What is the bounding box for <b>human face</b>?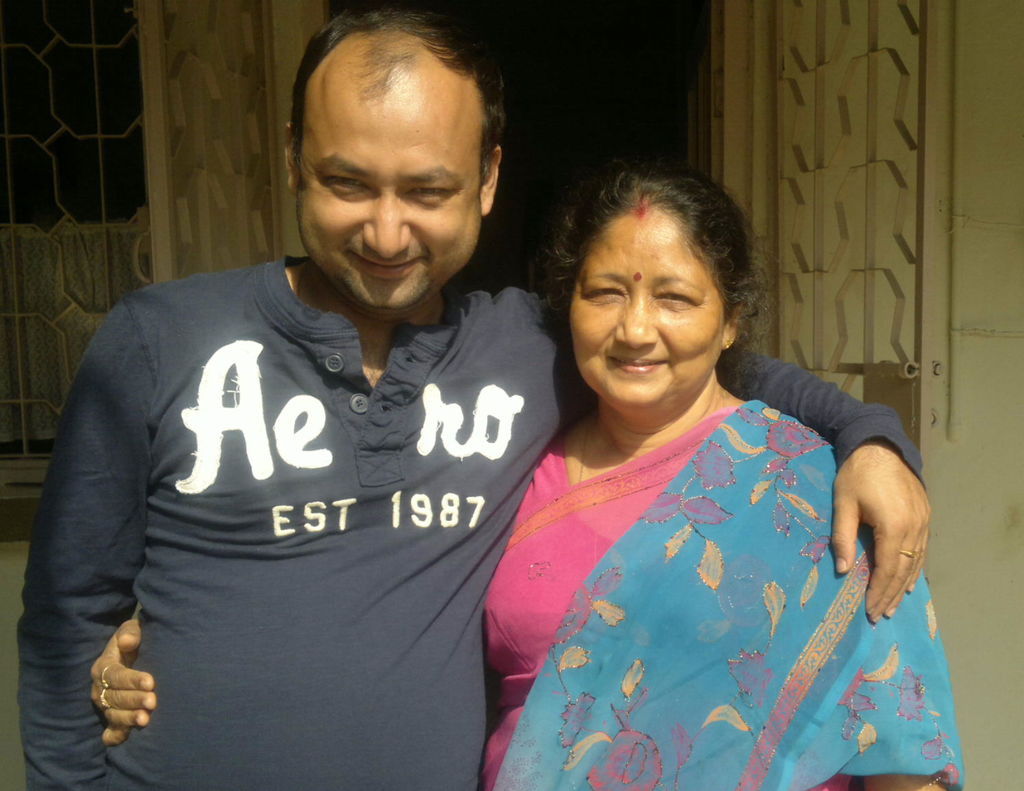
292 103 485 313.
